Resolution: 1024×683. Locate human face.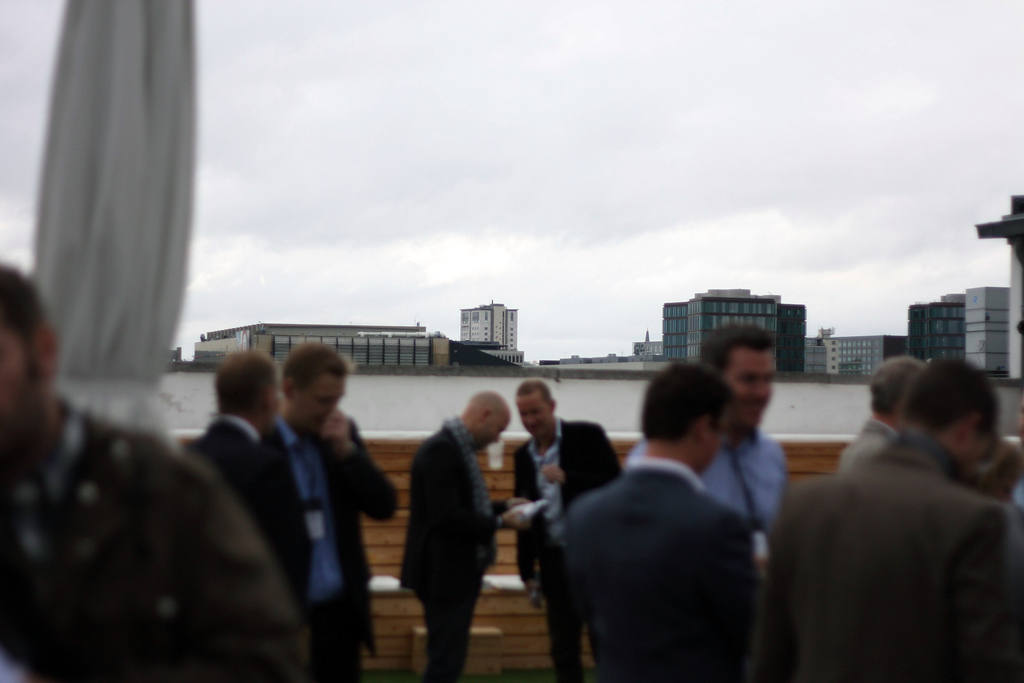
519, 388, 550, 442.
